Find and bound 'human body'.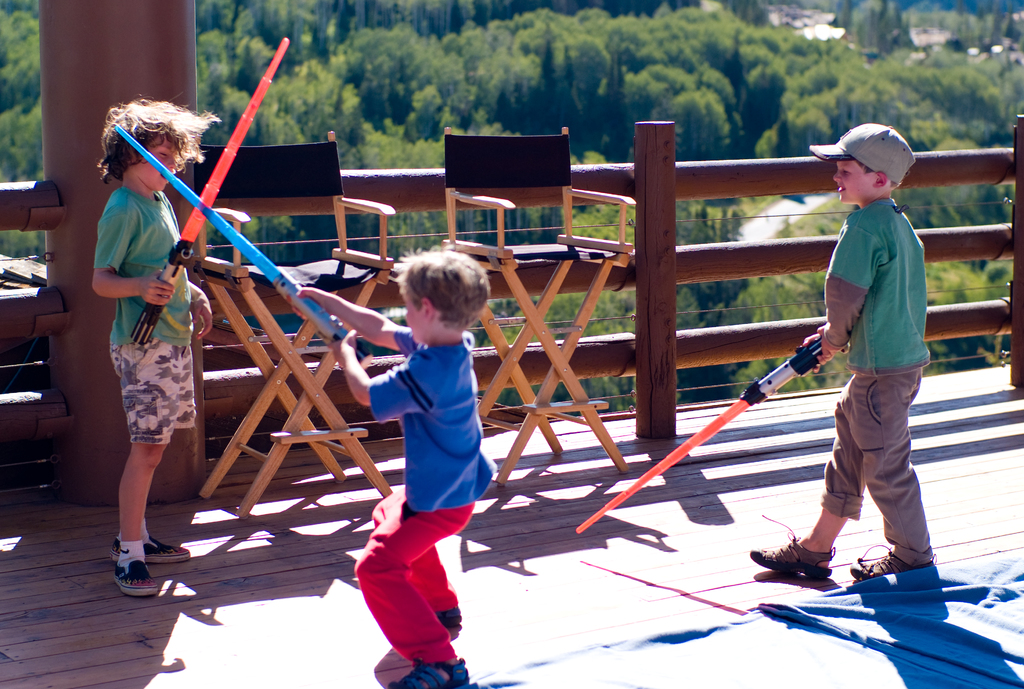
Bound: region(92, 176, 211, 601).
